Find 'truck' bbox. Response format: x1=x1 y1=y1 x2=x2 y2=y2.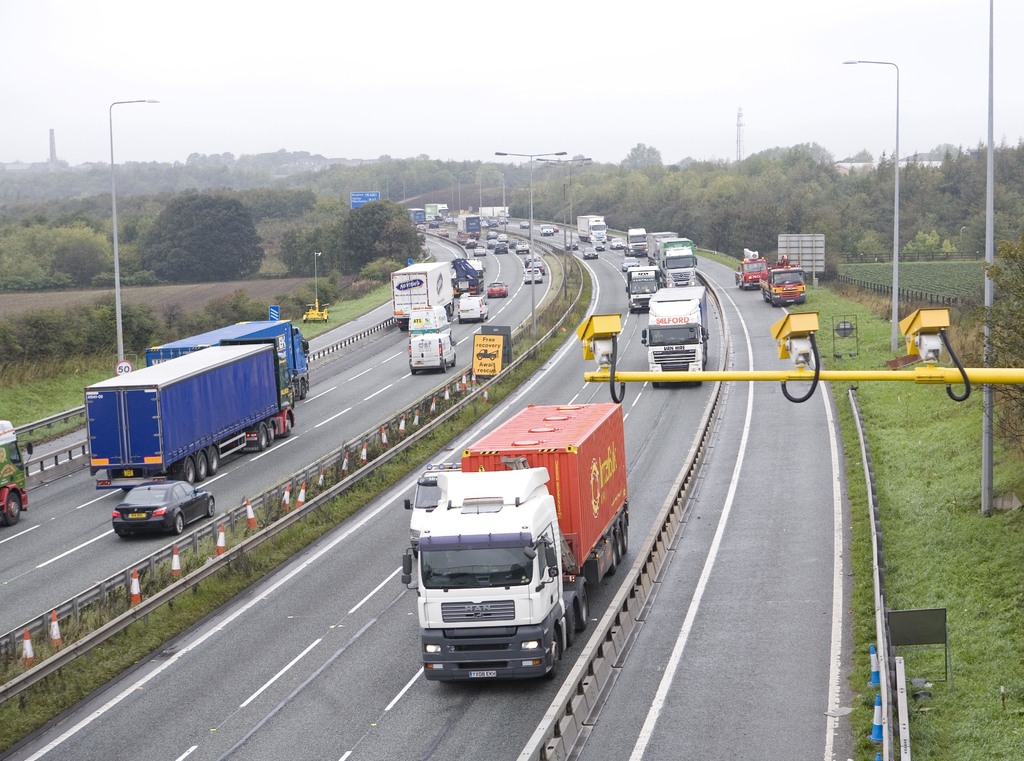
x1=397 y1=401 x2=631 y2=685.
